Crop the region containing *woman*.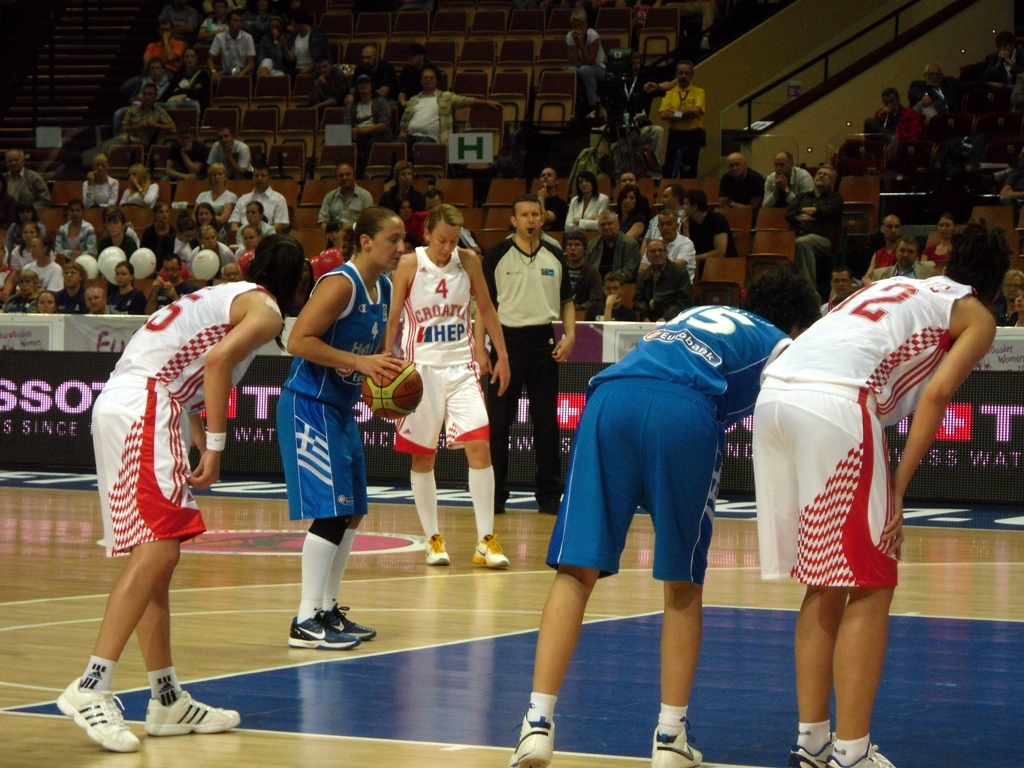
Crop region: [left=590, top=180, right=652, bottom=298].
